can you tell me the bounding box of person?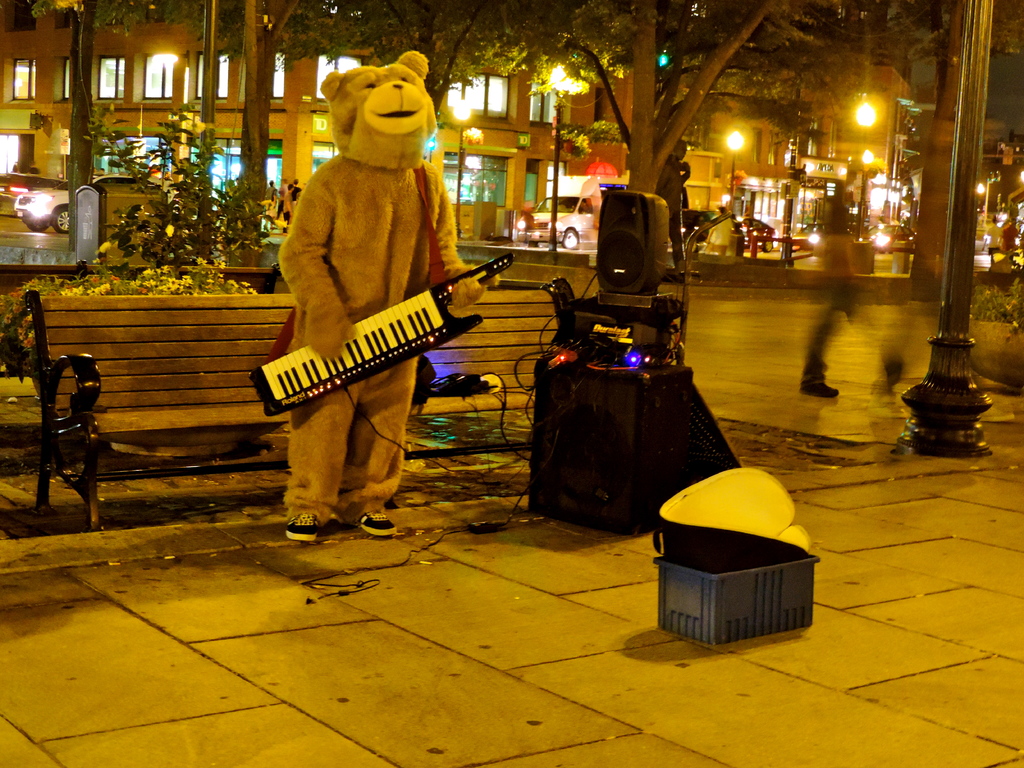
978 214 1003 262.
